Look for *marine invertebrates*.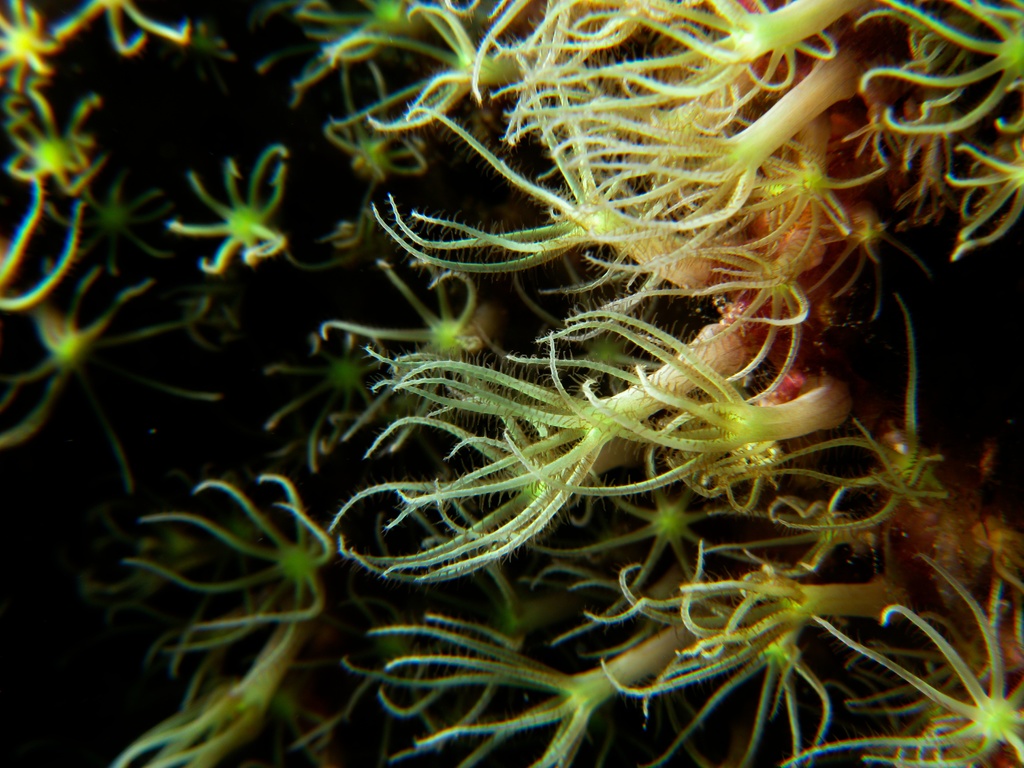
Found: l=768, t=511, r=1023, b=767.
